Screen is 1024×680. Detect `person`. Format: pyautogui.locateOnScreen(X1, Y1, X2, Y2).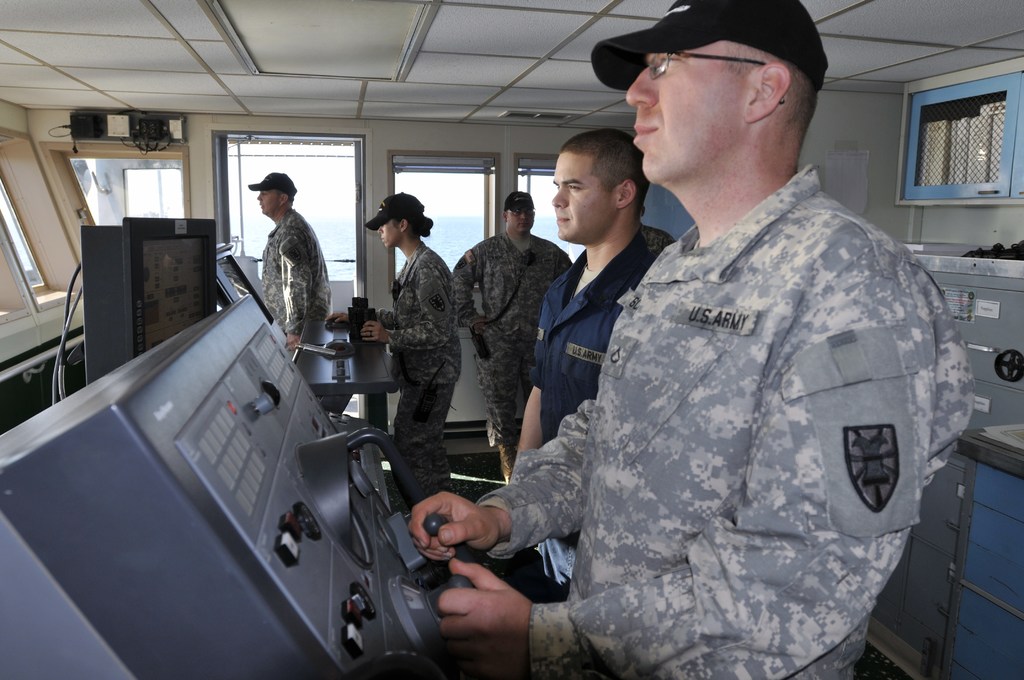
pyautogui.locateOnScreen(451, 191, 573, 485).
